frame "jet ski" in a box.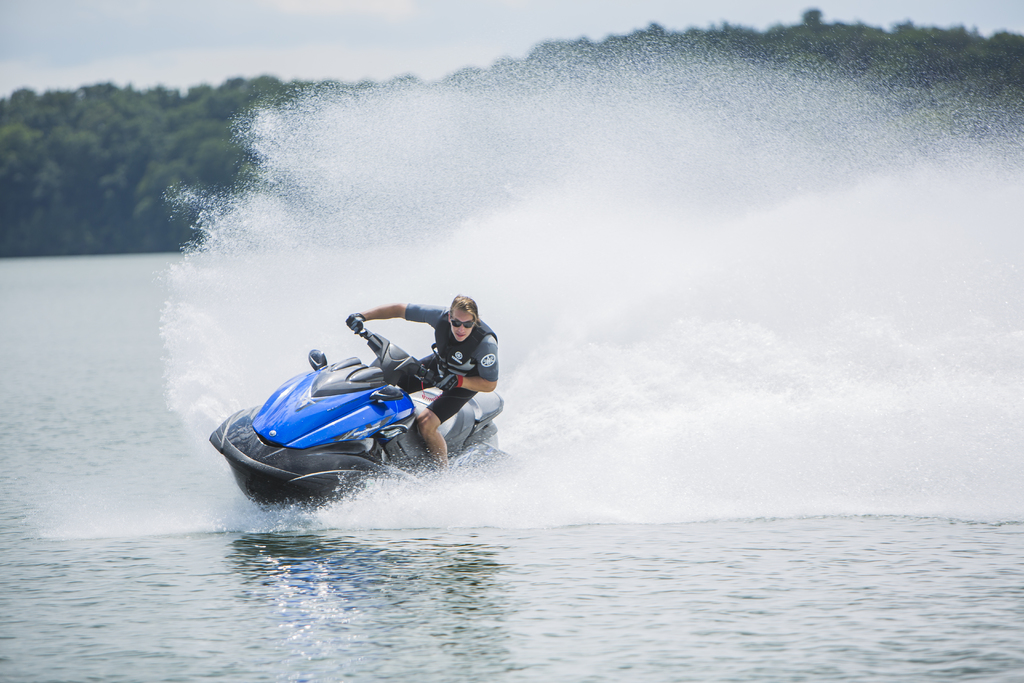
[x1=210, y1=325, x2=507, y2=517].
